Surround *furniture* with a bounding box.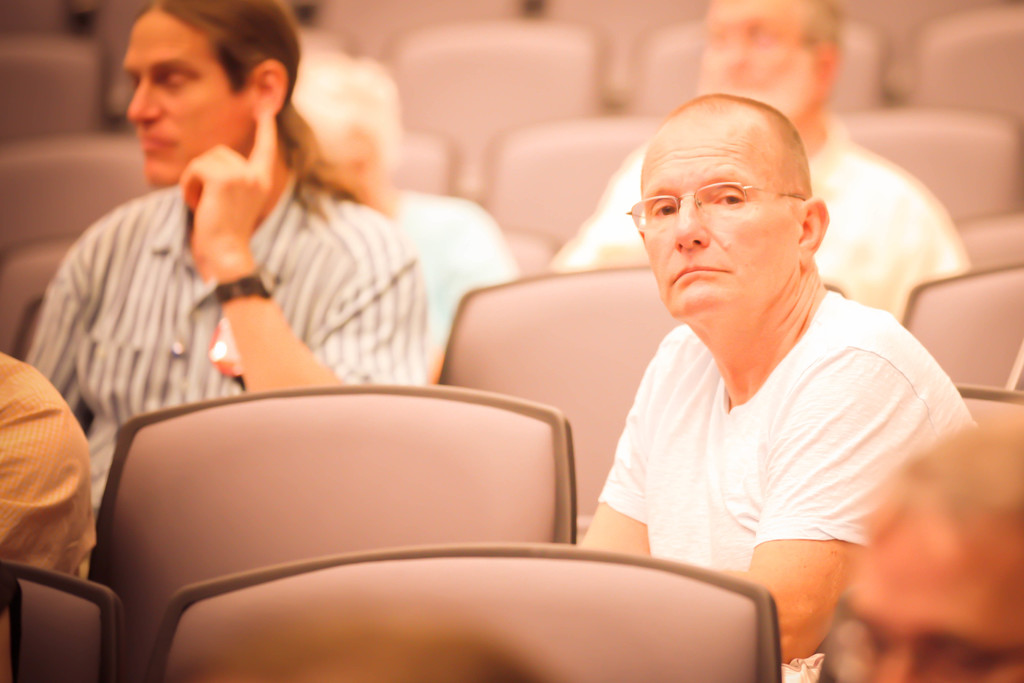
select_region(956, 211, 1023, 273).
